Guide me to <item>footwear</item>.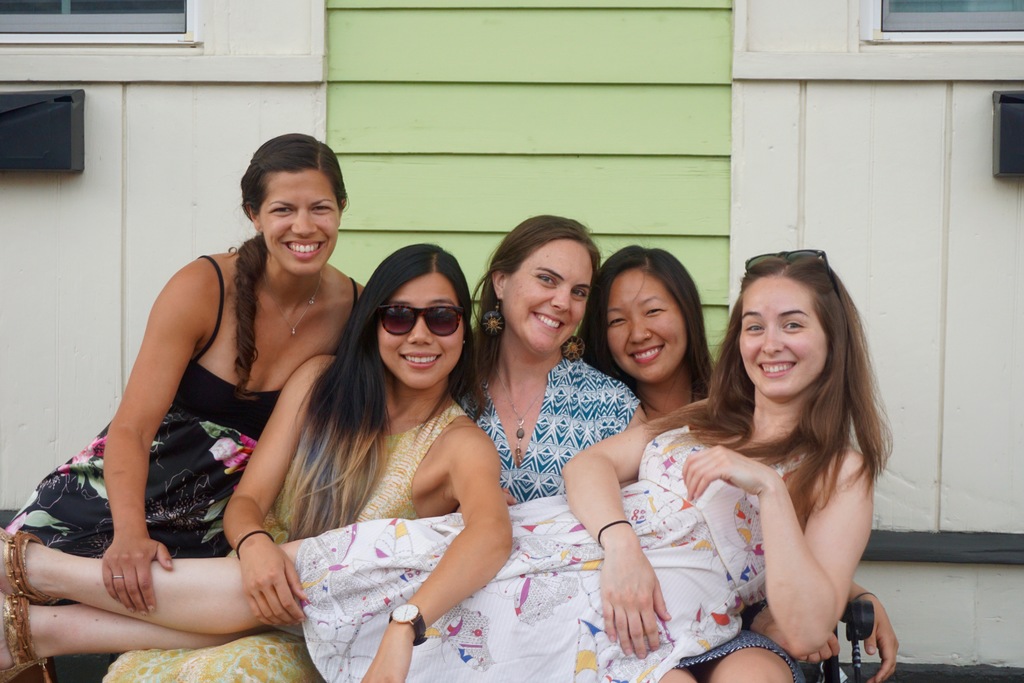
Guidance: (0, 592, 56, 682).
